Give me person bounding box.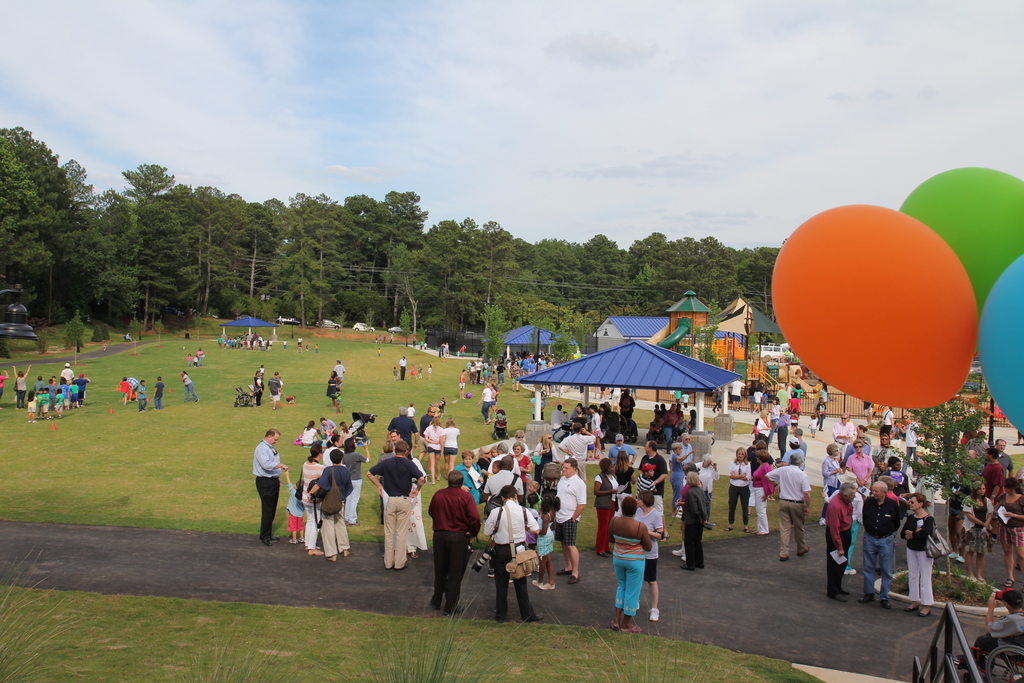
x1=22, y1=396, x2=36, y2=424.
